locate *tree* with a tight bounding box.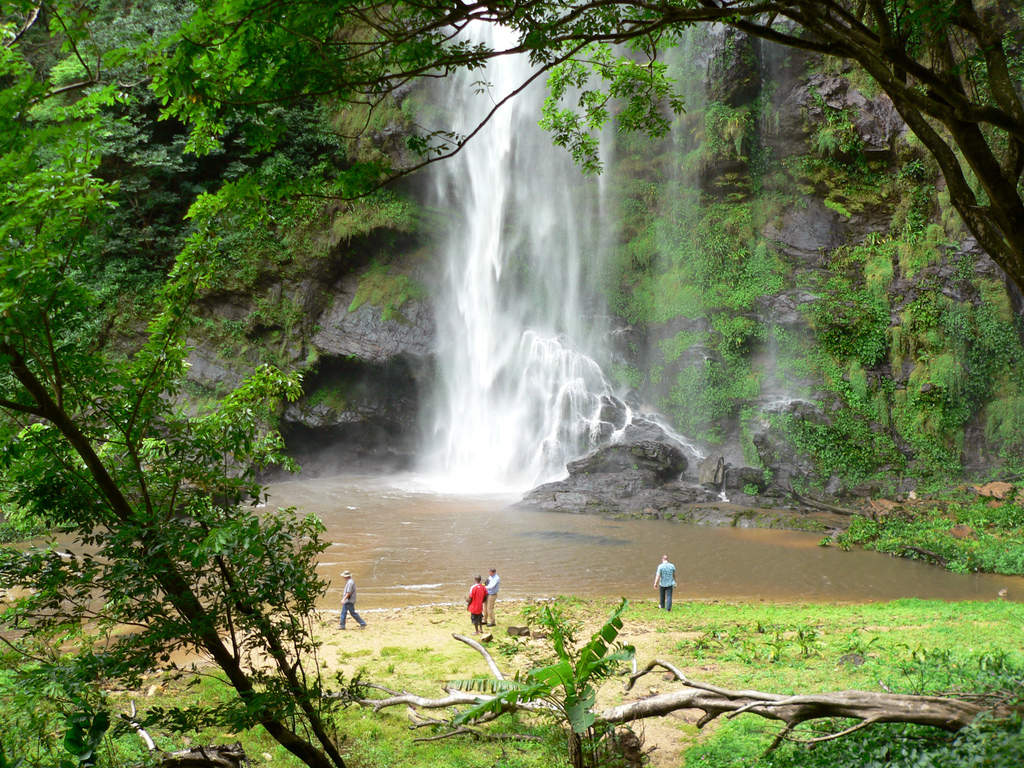
pyautogui.locateOnScreen(354, 657, 1023, 762).
